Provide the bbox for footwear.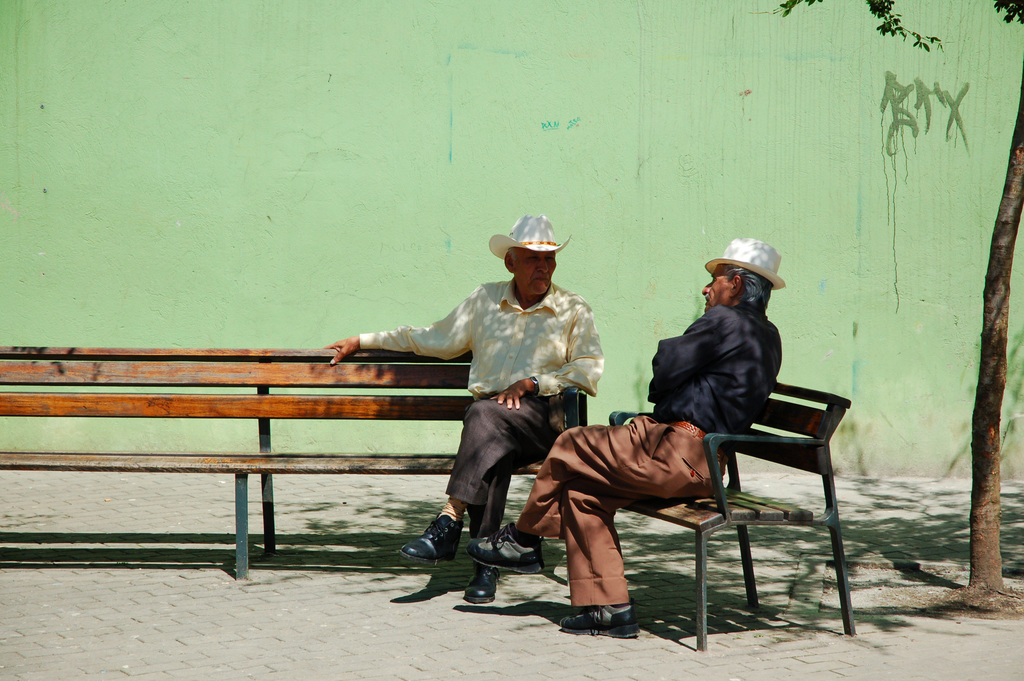
474 520 546 573.
